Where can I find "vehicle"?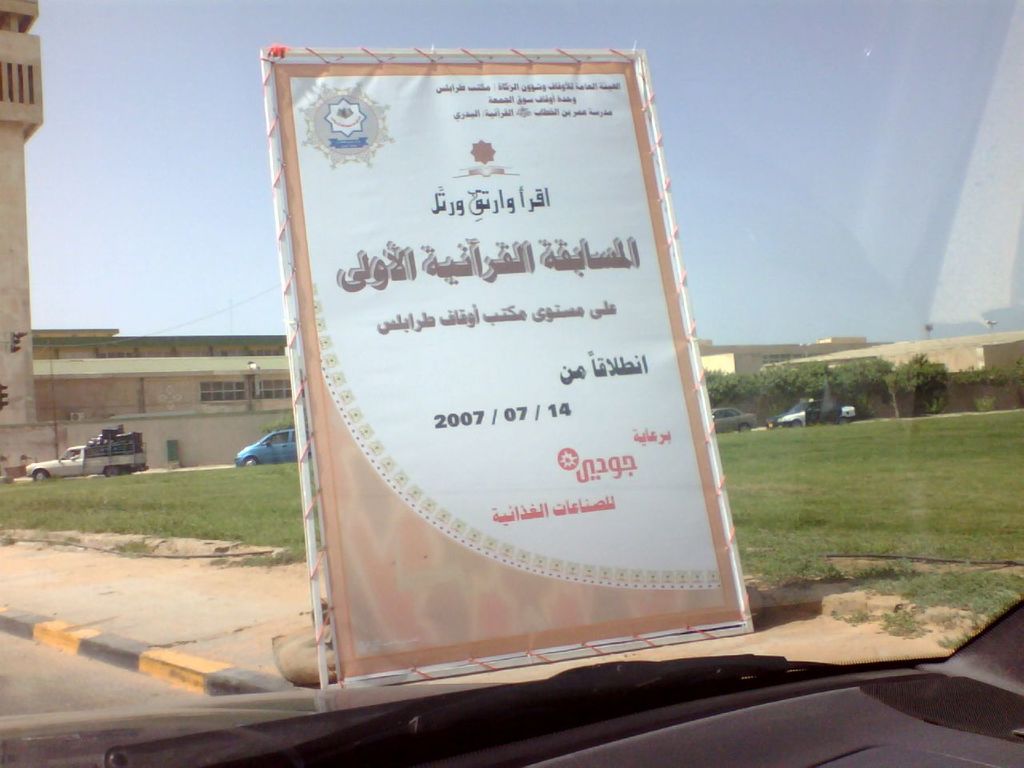
You can find it at <region>42, 421, 158, 478</region>.
